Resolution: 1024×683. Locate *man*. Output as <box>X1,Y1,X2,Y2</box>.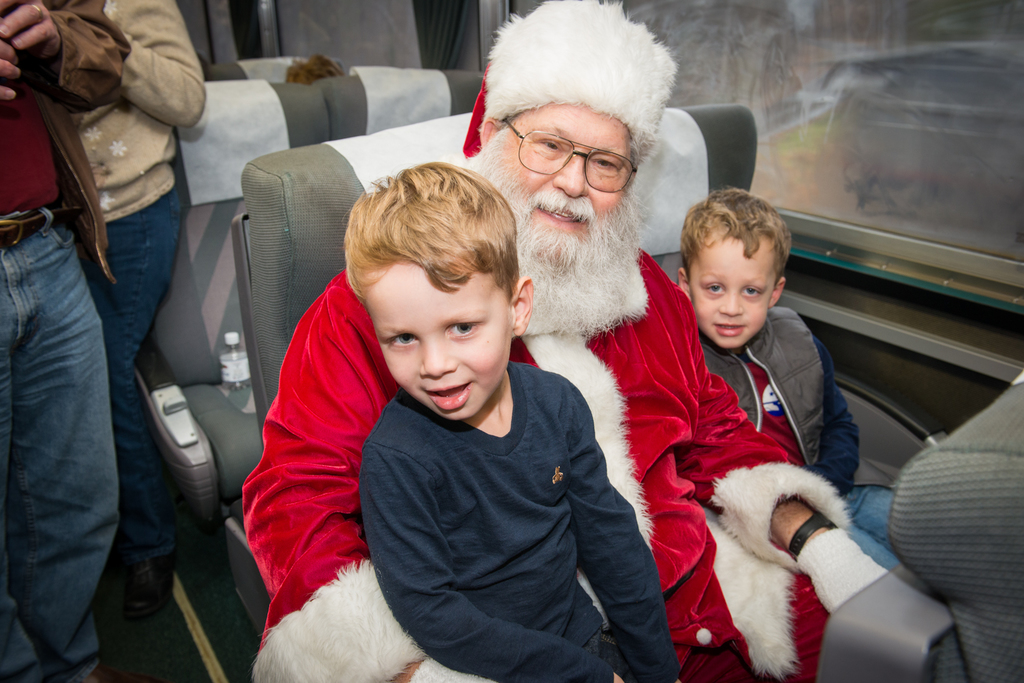
<box>0,0,135,682</box>.
